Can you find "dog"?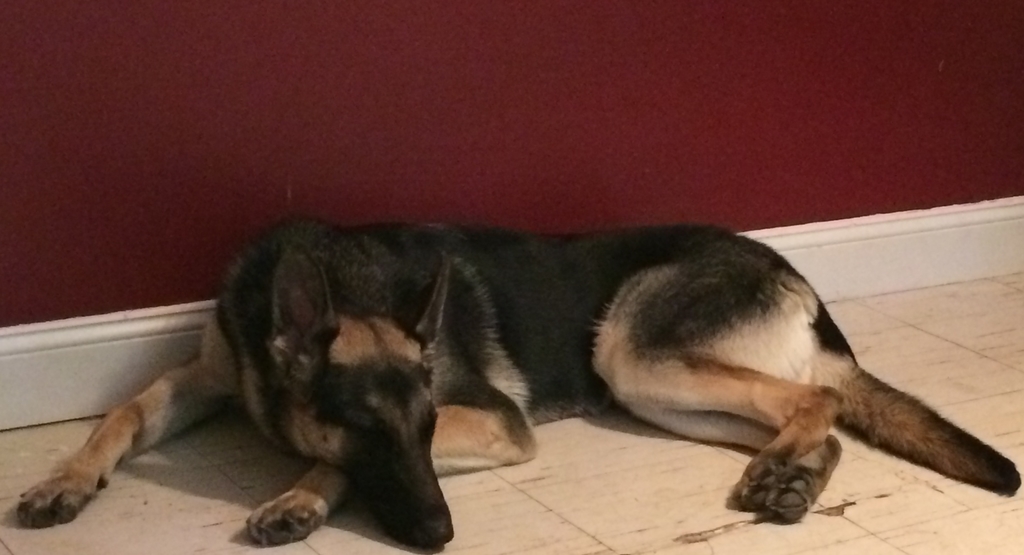
Yes, bounding box: [18, 218, 1020, 552].
